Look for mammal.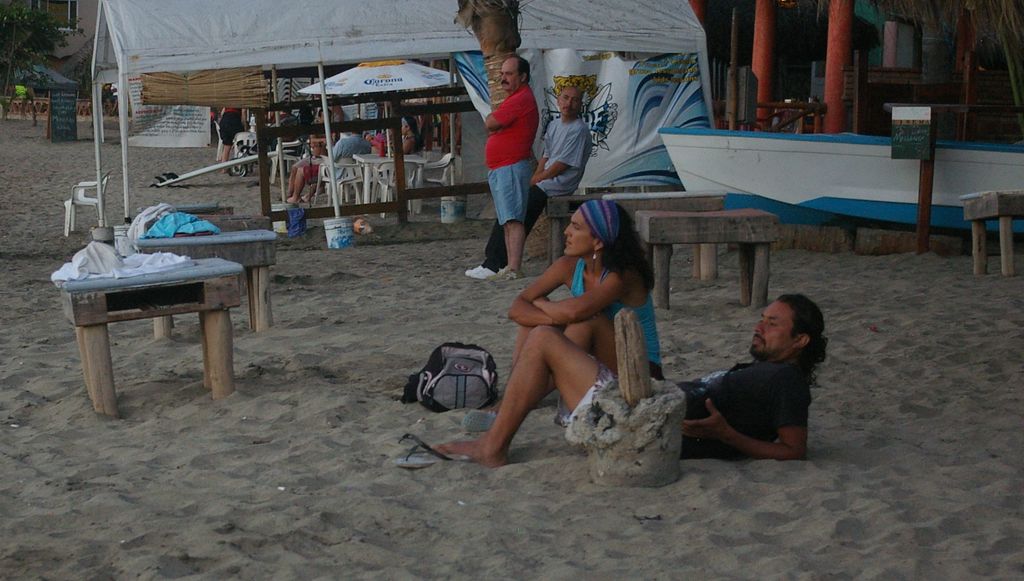
Found: BBox(463, 83, 594, 281).
